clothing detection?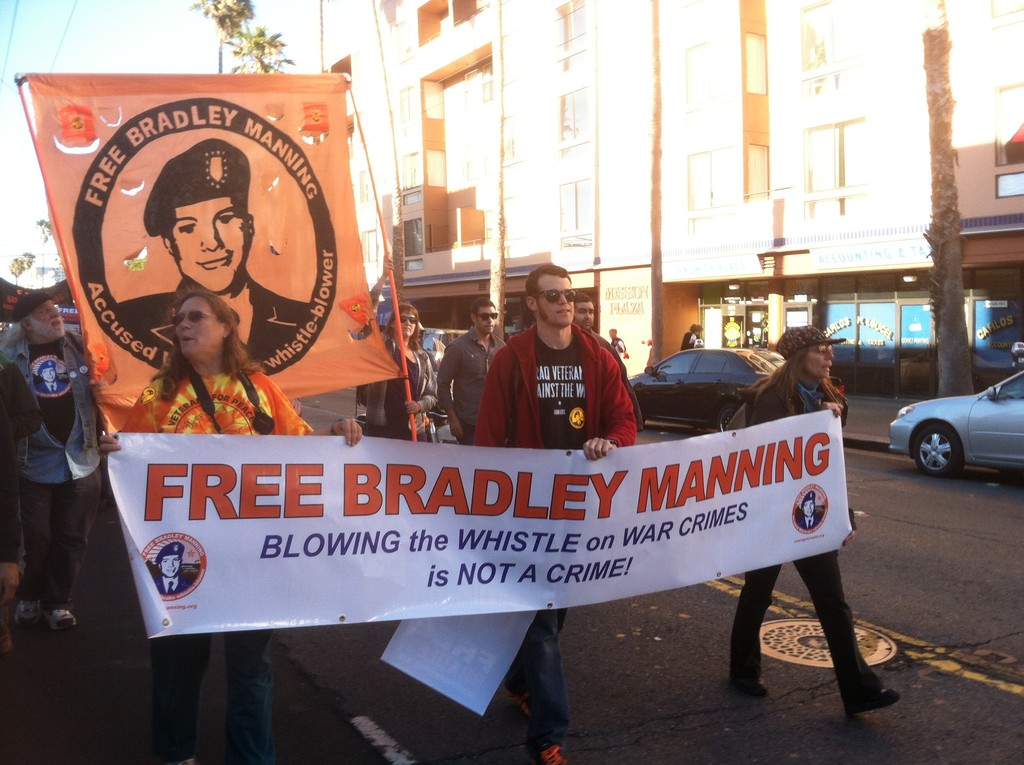
BBox(0, 330, 110, 481)
